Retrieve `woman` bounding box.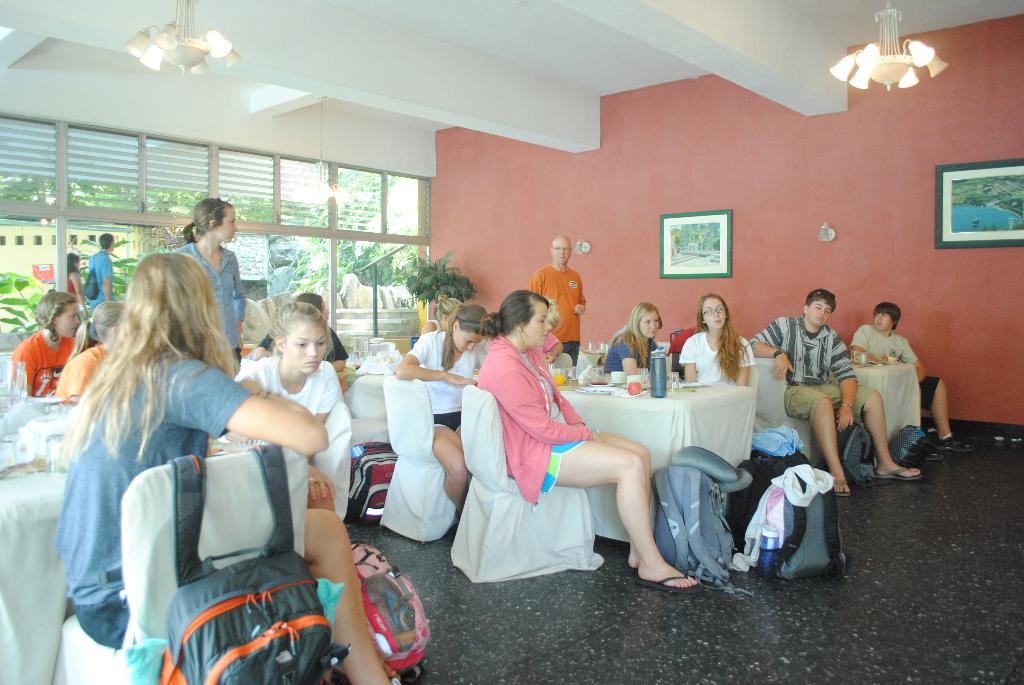
Bounding box: BBox(476, 288, 703, 597).
